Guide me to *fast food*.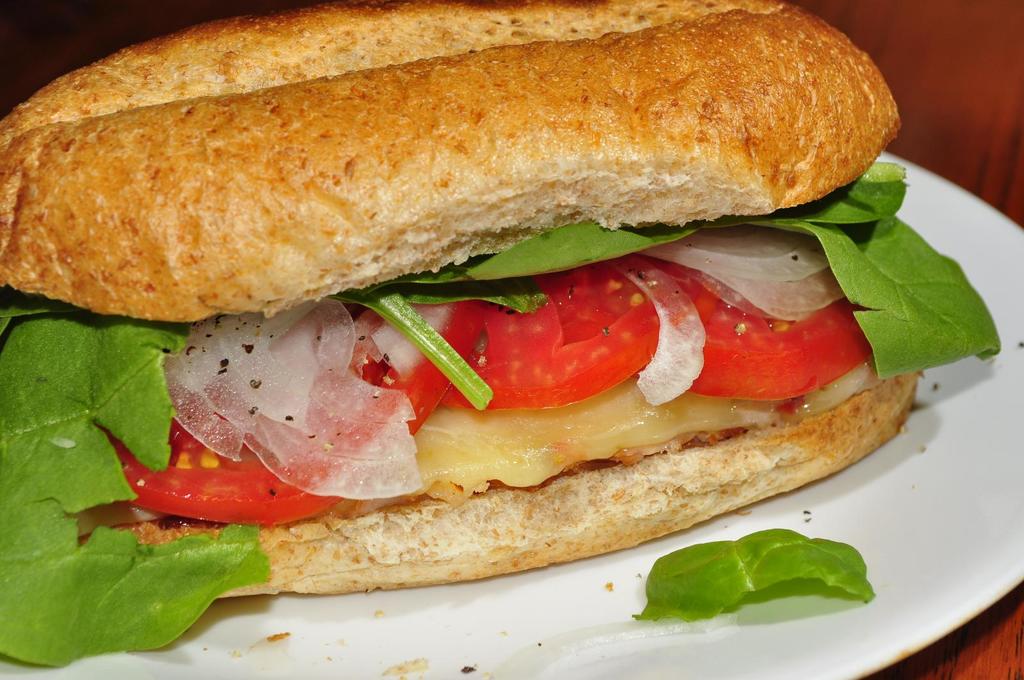
Guidance: l=0, t=0, r=940, b=564.
